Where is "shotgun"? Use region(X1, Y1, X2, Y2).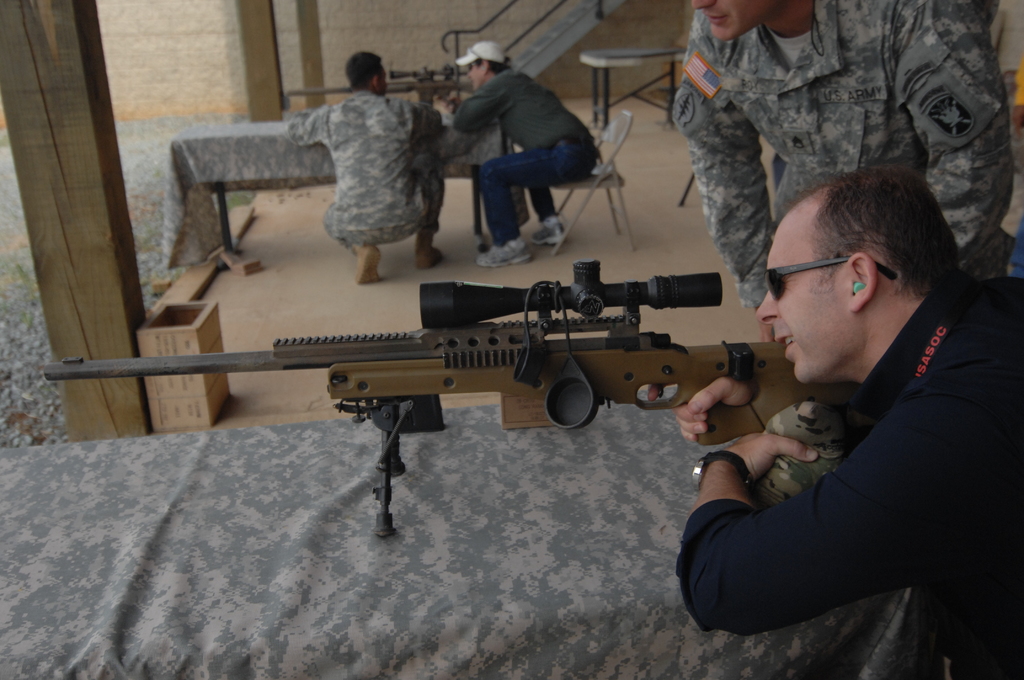
region(36, 257, 863, 536).
